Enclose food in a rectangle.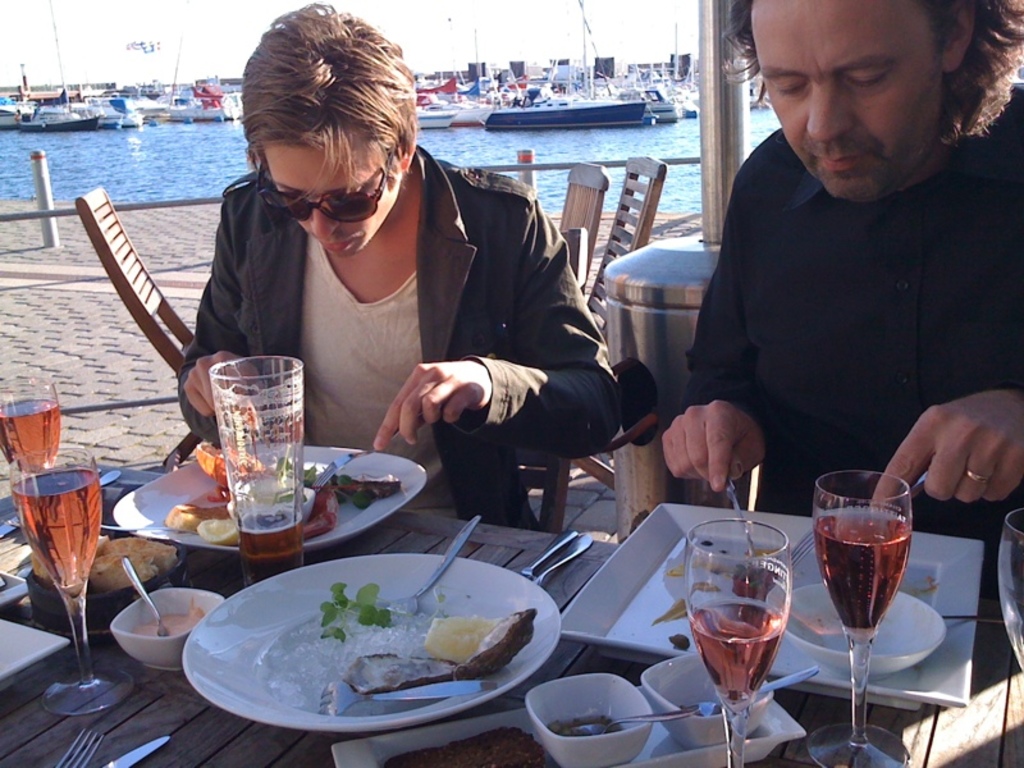
<region>545, 713, 626, 740</region>.
